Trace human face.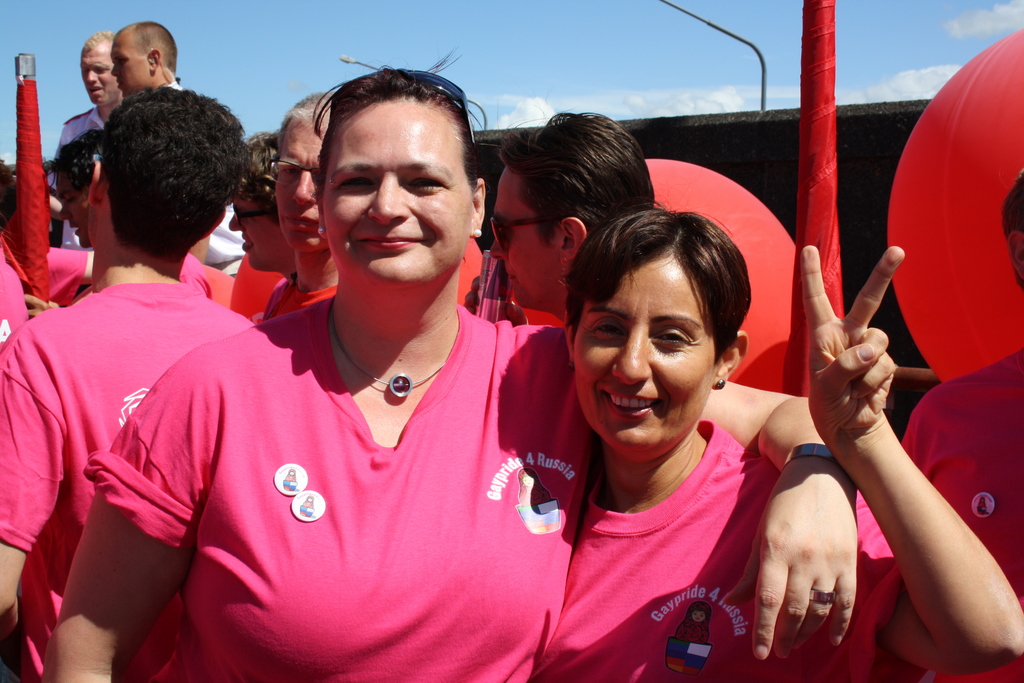
Traced to bbox(227, 201, 287, 268).
